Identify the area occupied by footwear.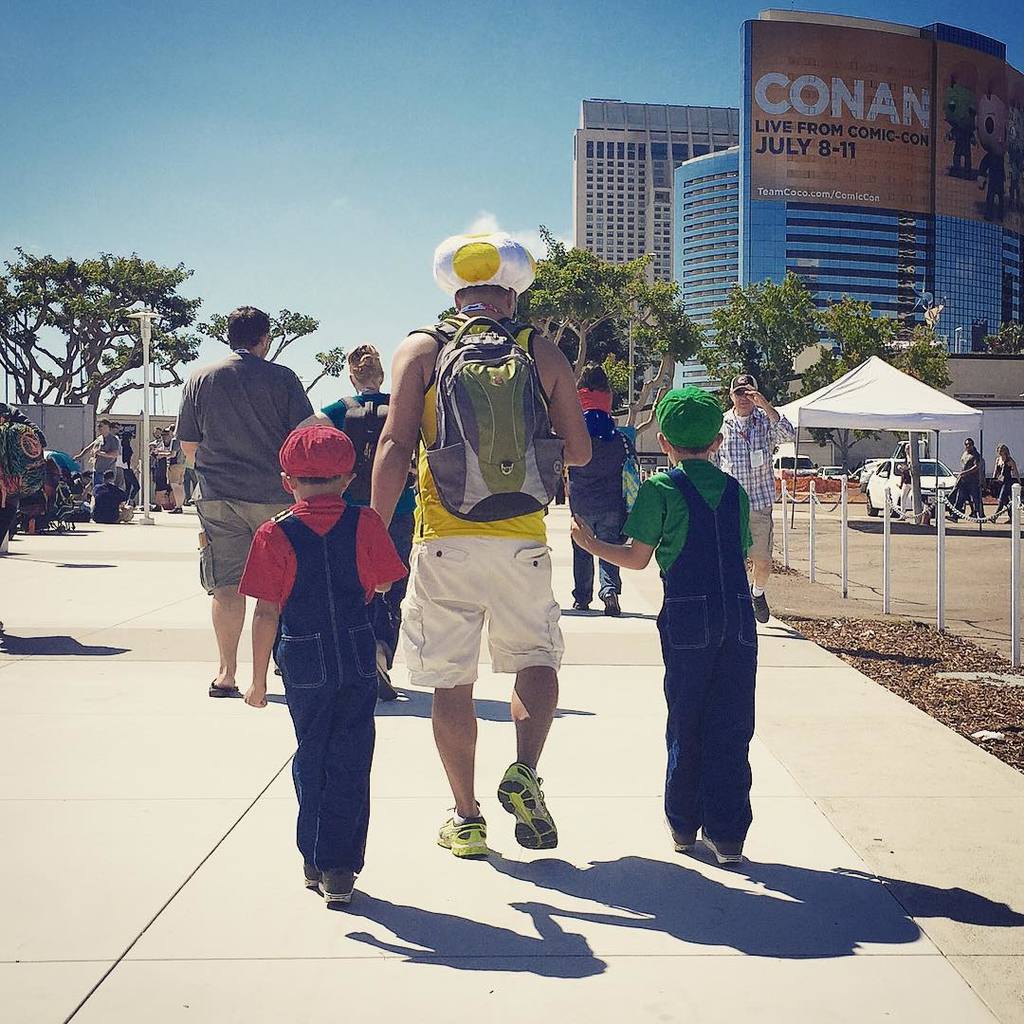
Area: {"left": 302, "top": 866, "right": 324, "bottom": 888}.
